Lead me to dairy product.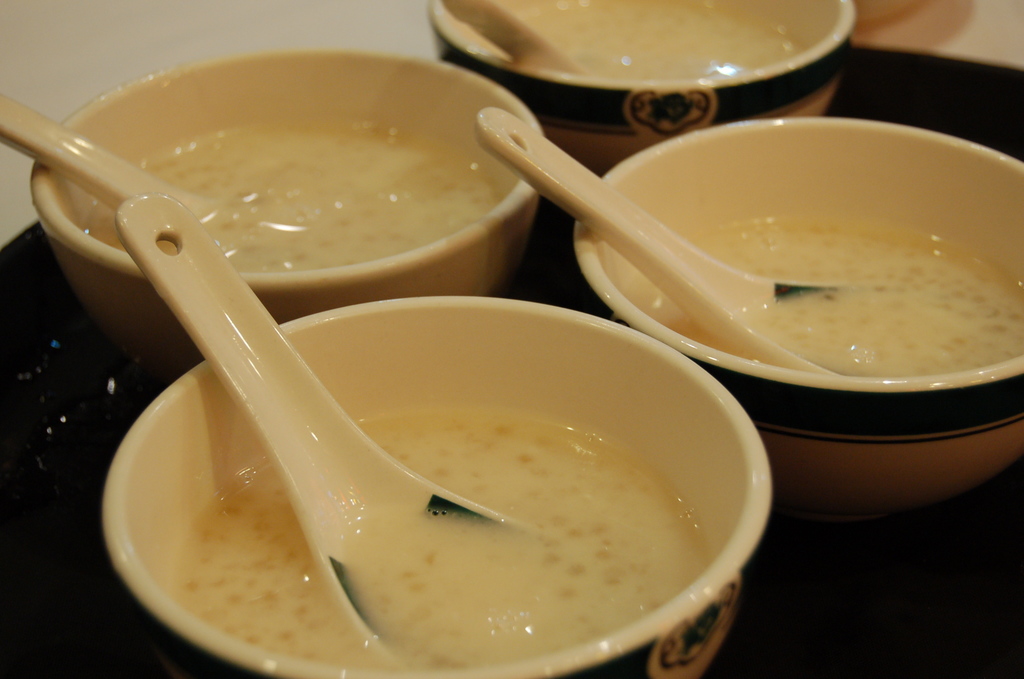
Lead to pyautogui.locateOnScreen(541, 2, 797, 108).
